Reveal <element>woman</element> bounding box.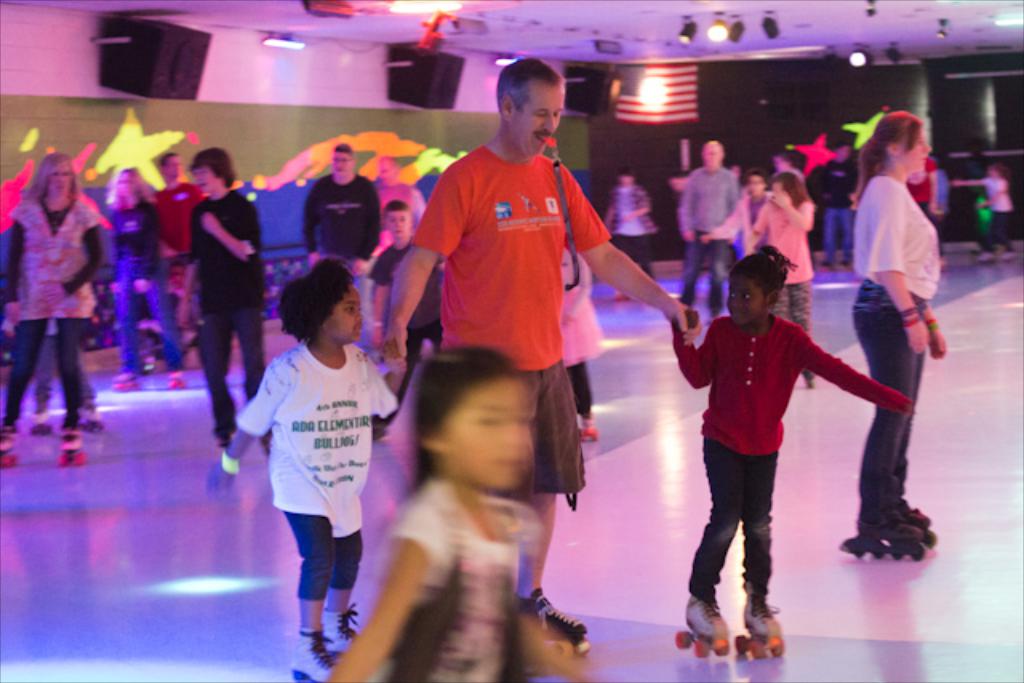
Revealed: bbox(699, 160, 765, 242).
